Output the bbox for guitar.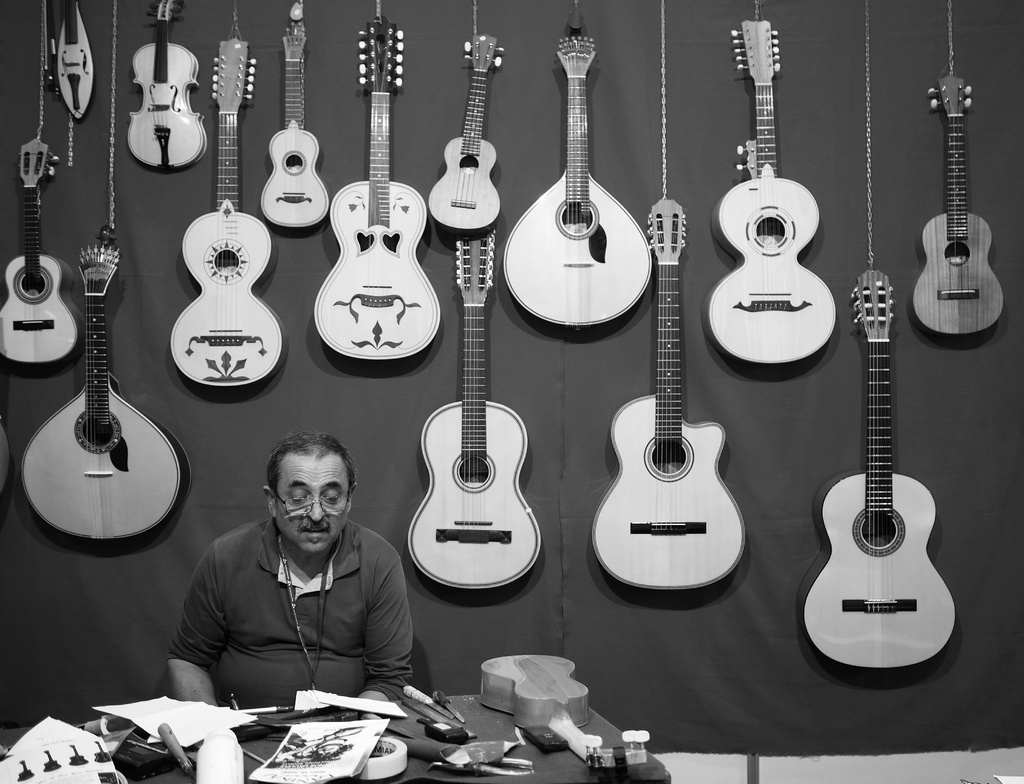
crop(24, 224, 196, 540).
